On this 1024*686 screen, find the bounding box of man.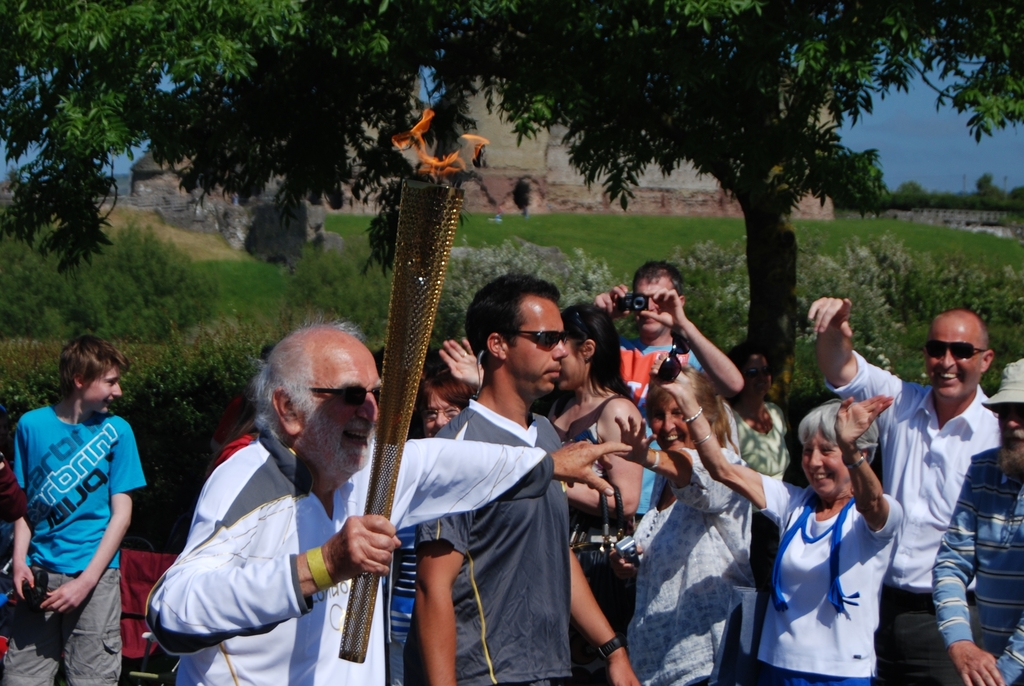
Bounding box: 397,403,575,685.
